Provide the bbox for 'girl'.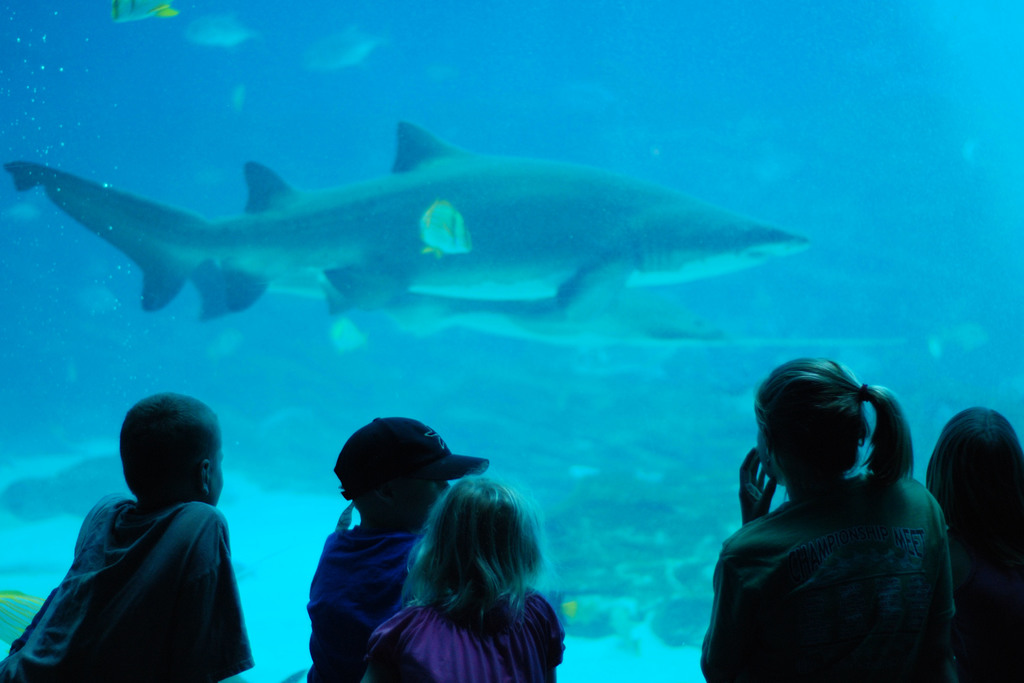
x1=692, y1=346, x2=964, y2=682.
